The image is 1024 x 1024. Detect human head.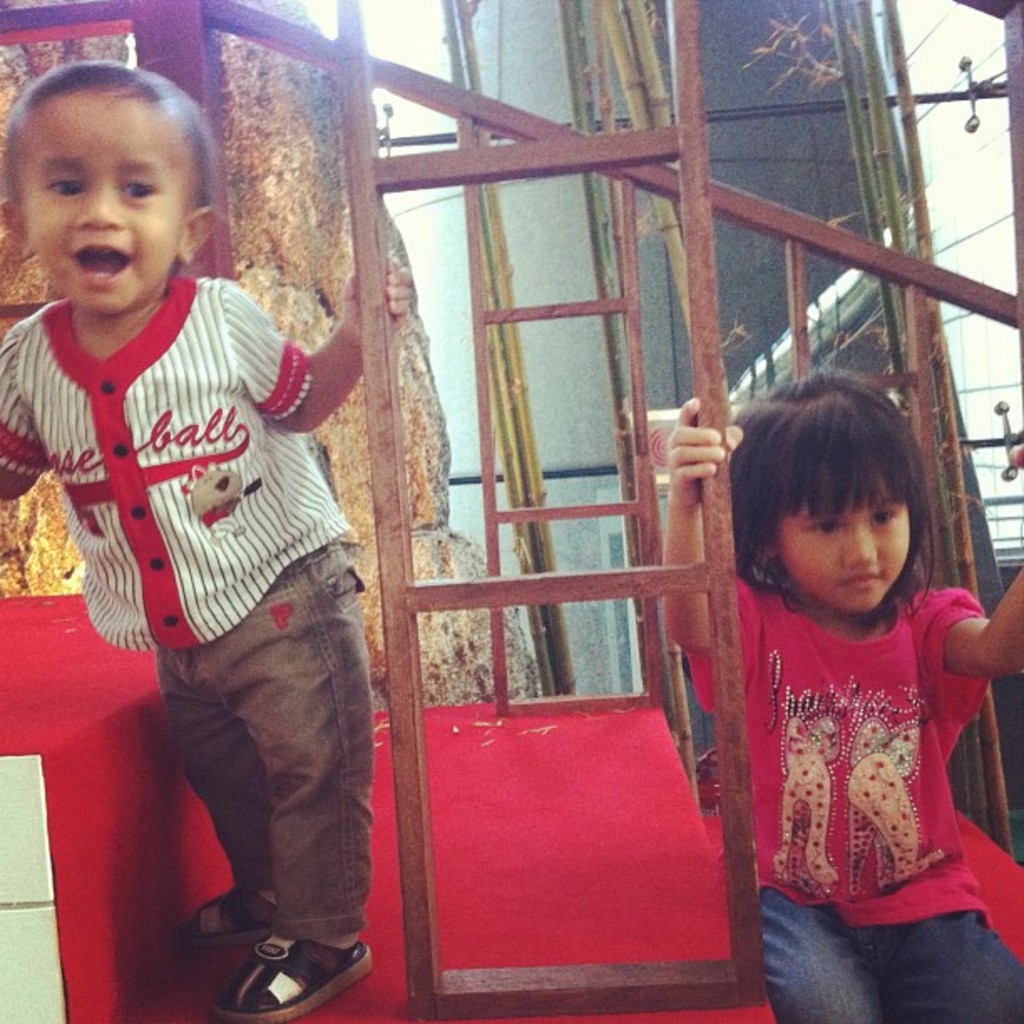
Detection: bbox=[0, 42, 201, 283].
